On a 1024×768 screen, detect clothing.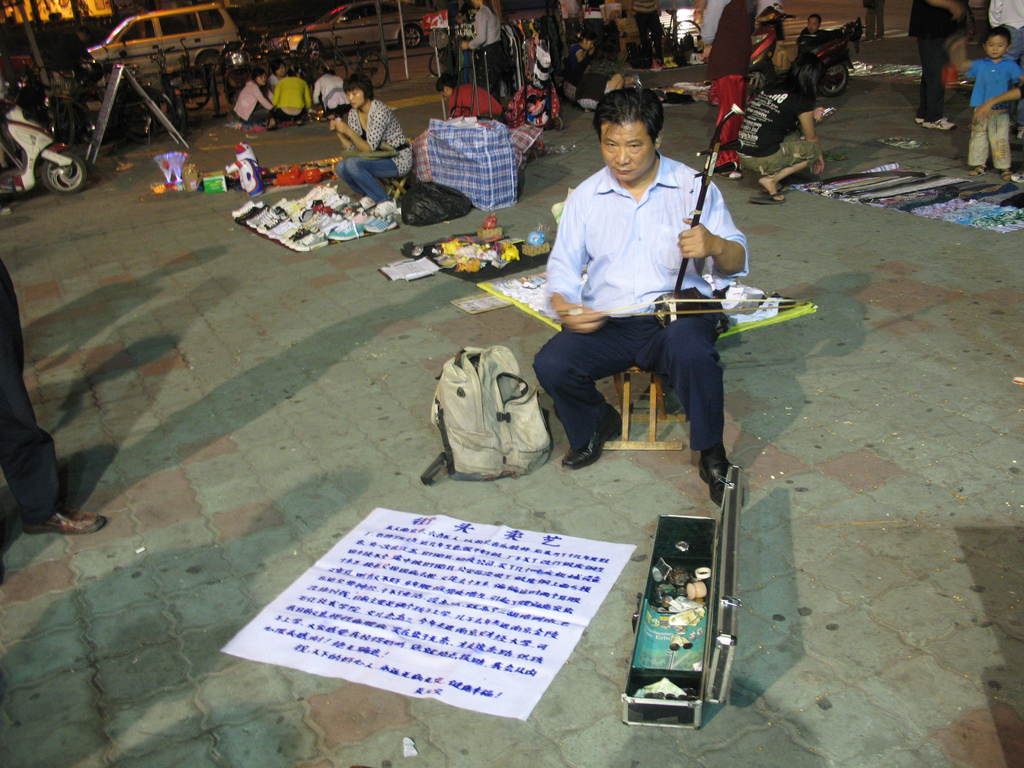
region(228, 77, 276, 121).
